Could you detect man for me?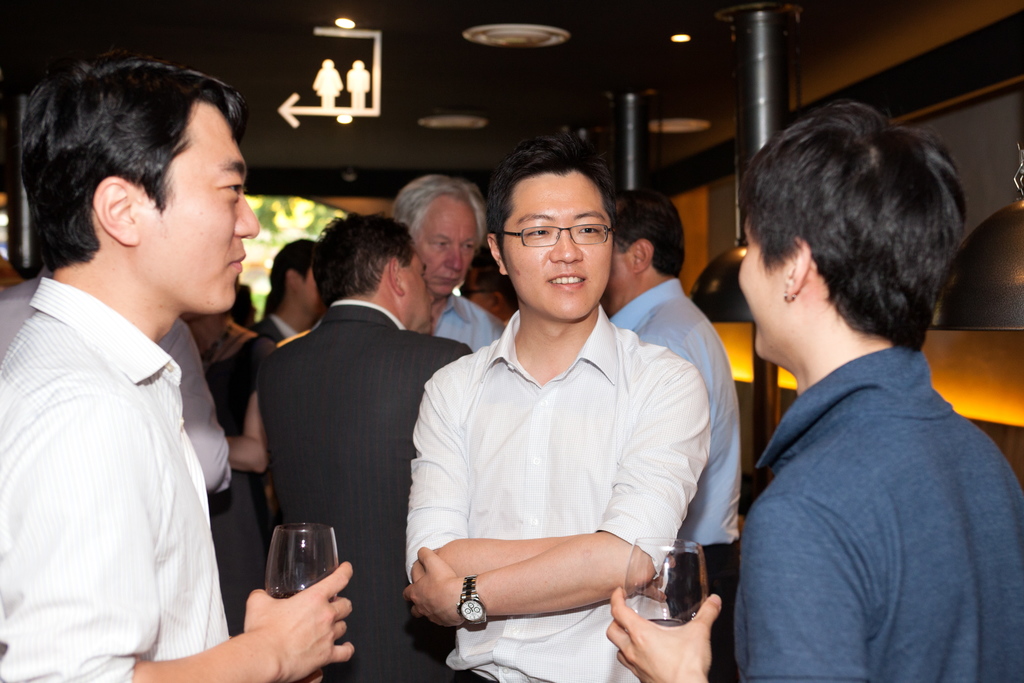
Detection result: rect(0, 276, 232, 495).
